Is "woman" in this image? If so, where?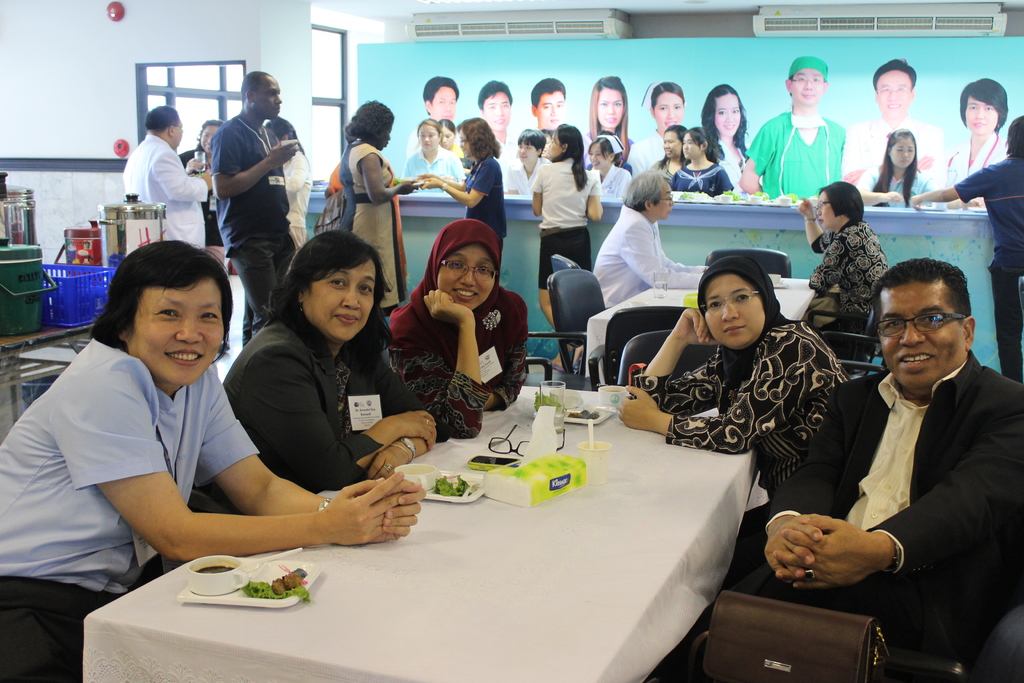
Yes, at locate(584, 134, 632, 201).
